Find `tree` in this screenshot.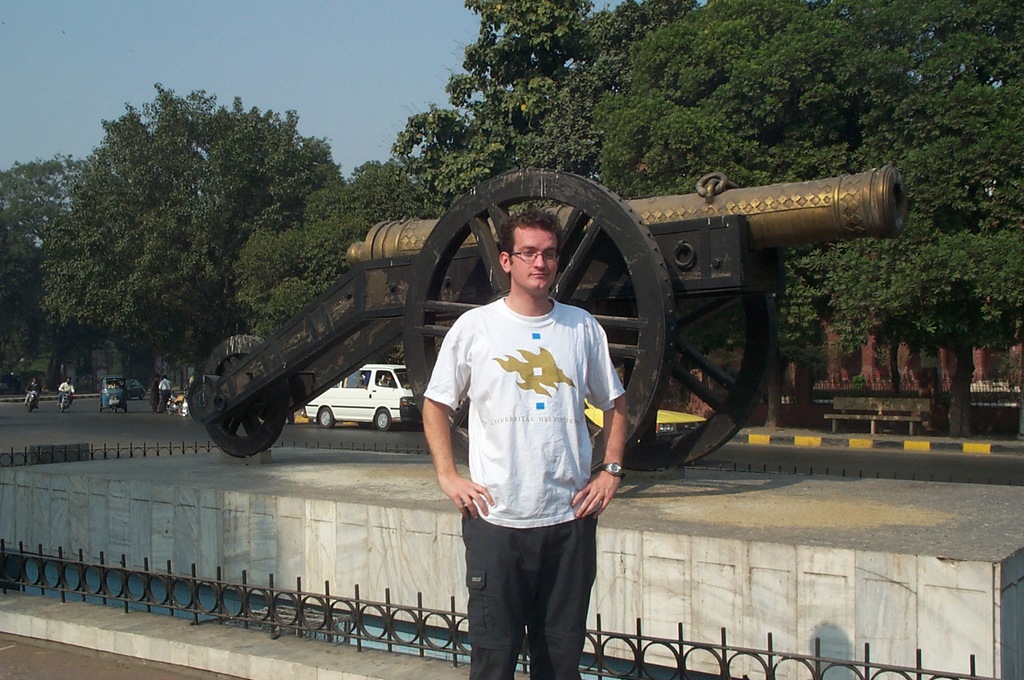
The bounding box for `tree` is [left=33, top=84, right=350, bottom=377].
